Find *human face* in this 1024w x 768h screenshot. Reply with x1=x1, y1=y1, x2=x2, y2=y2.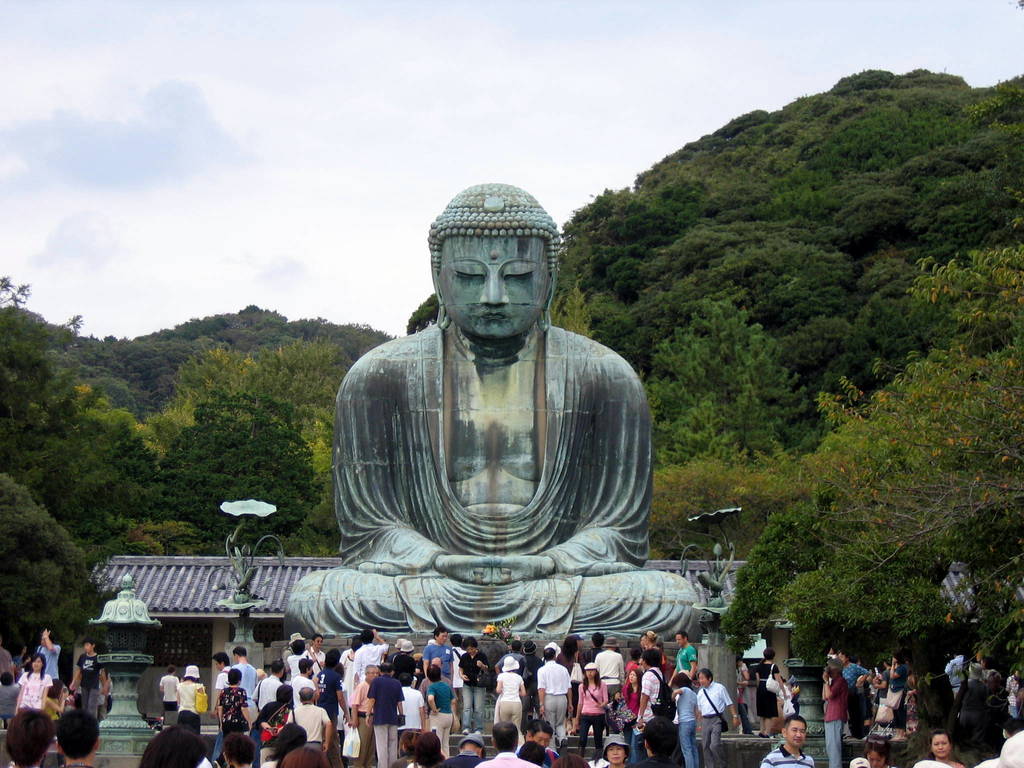
x1=436, y1=229, x2=552, y2=339.
